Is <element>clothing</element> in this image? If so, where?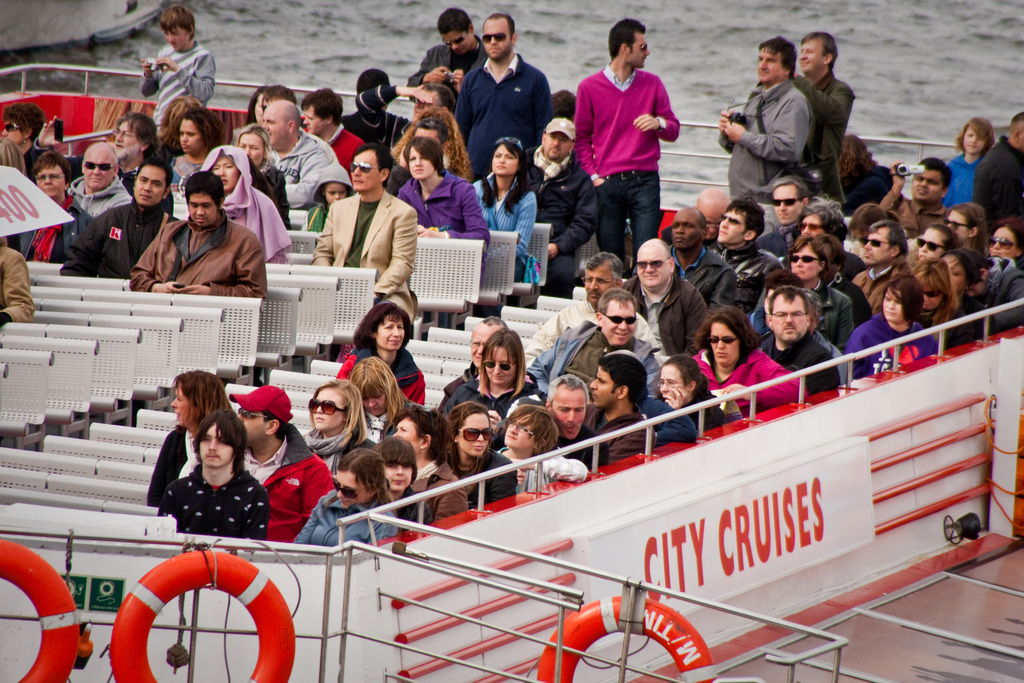
Yes, at (583, 399, 646, 468).
